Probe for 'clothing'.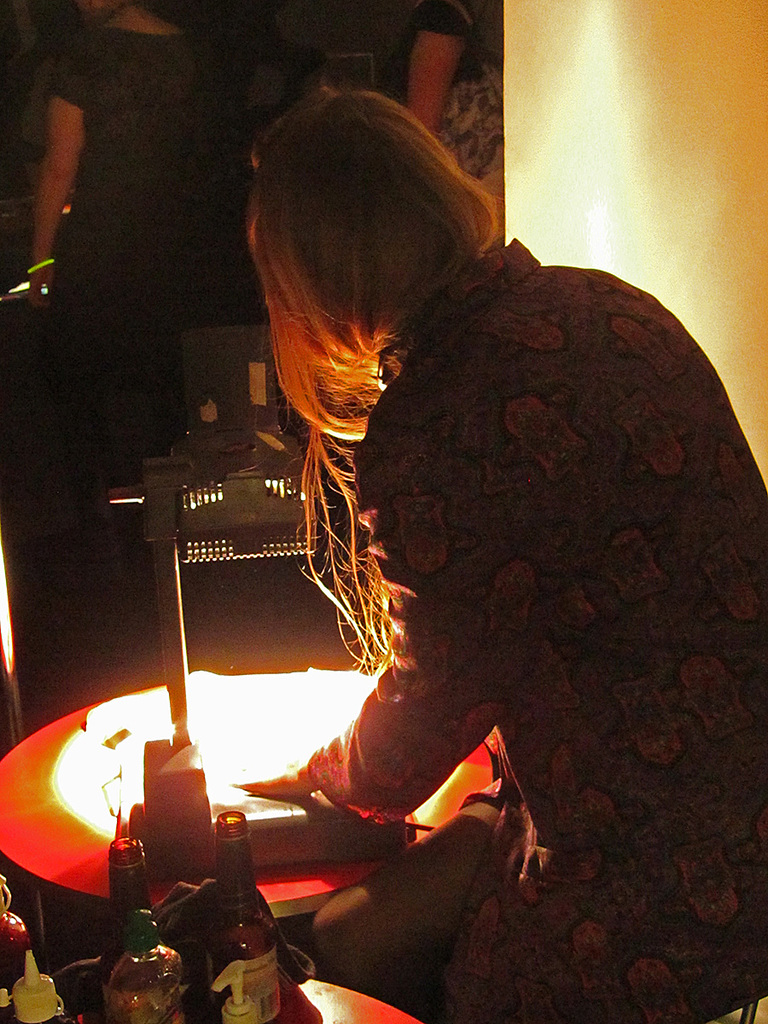
Probe result: locate(43, 21, 201, 533).
